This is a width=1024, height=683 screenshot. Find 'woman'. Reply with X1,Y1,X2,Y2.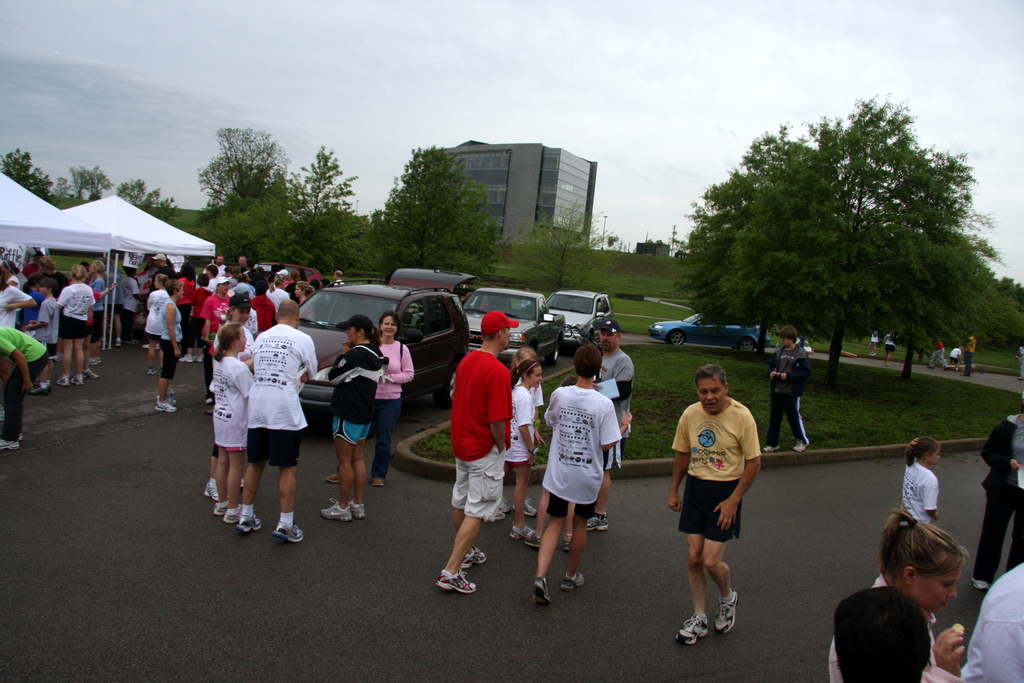
824,499,968,682.
